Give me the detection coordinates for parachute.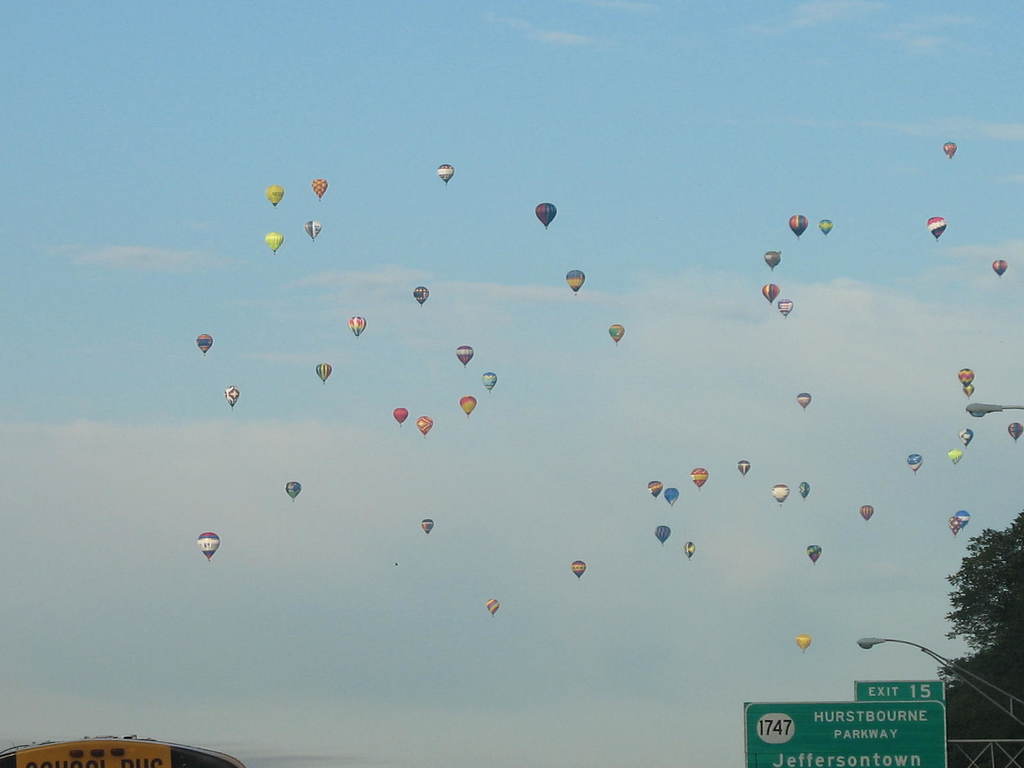
l=948, t=514, r=963, b=541.
